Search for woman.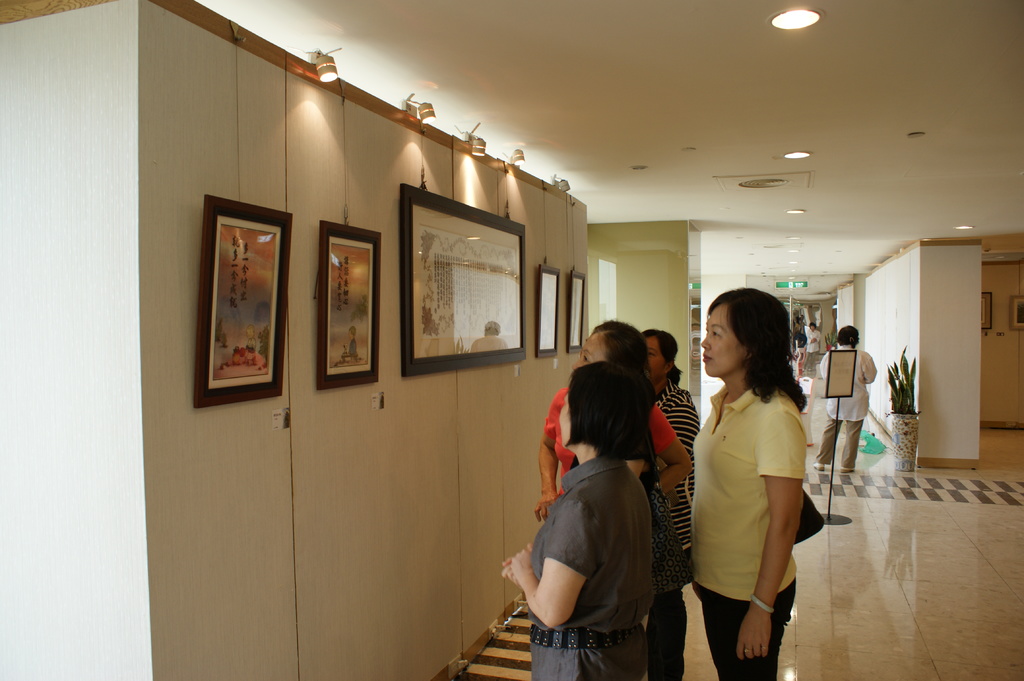
Found at detection(501, 362, 656, 680).
